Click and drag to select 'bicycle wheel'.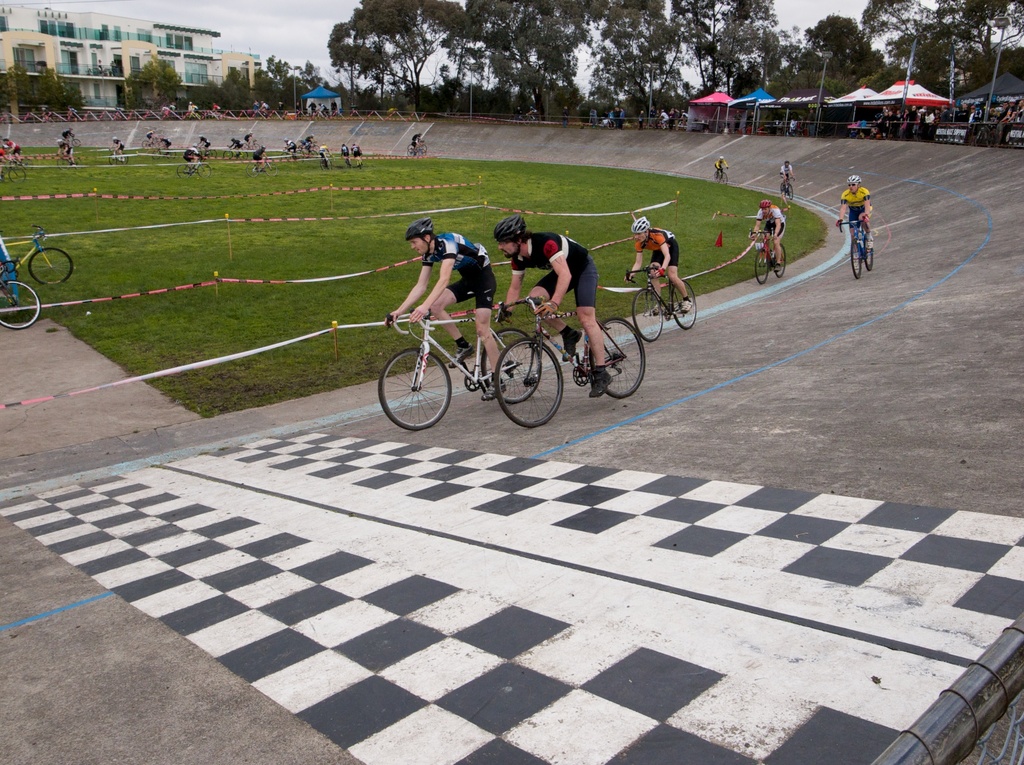
Selection: 632, 288, 662, 341.
